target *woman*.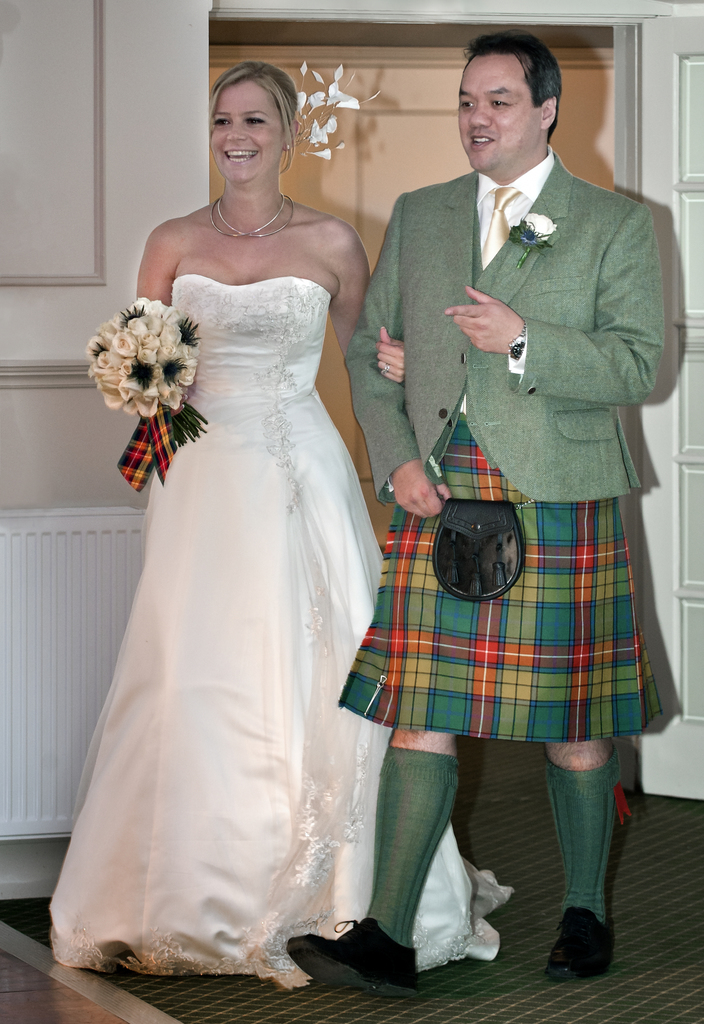
Target region: detection(47, 69, 398, 1007).
